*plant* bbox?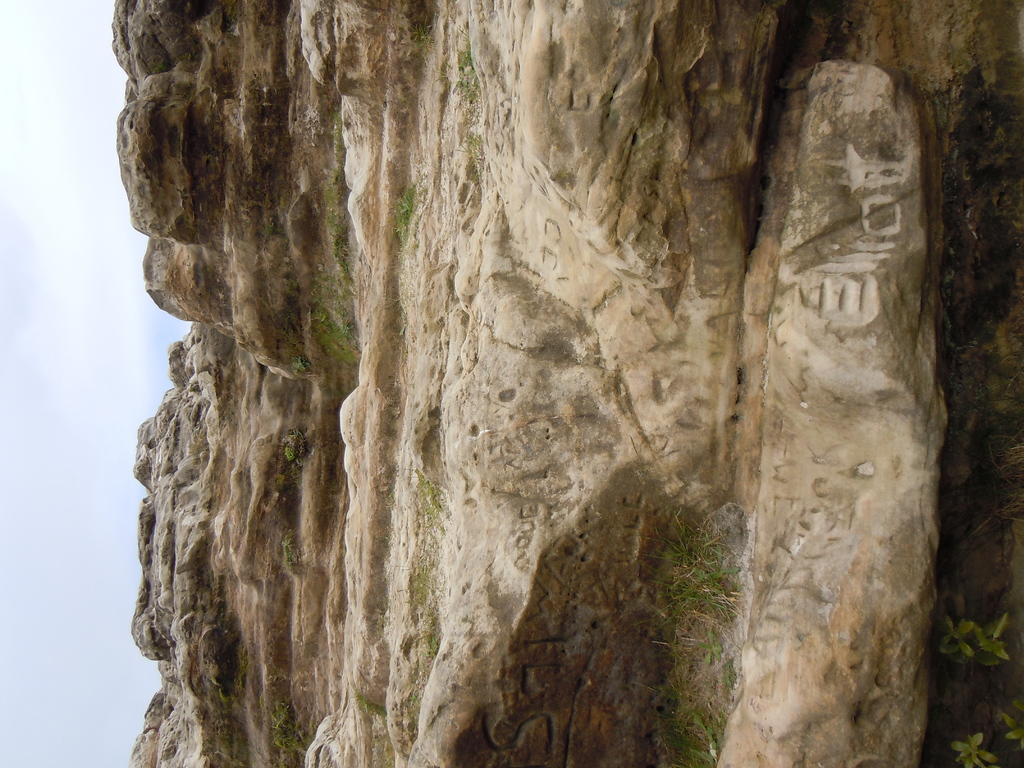
BBox(627, 506, 748, 762)
